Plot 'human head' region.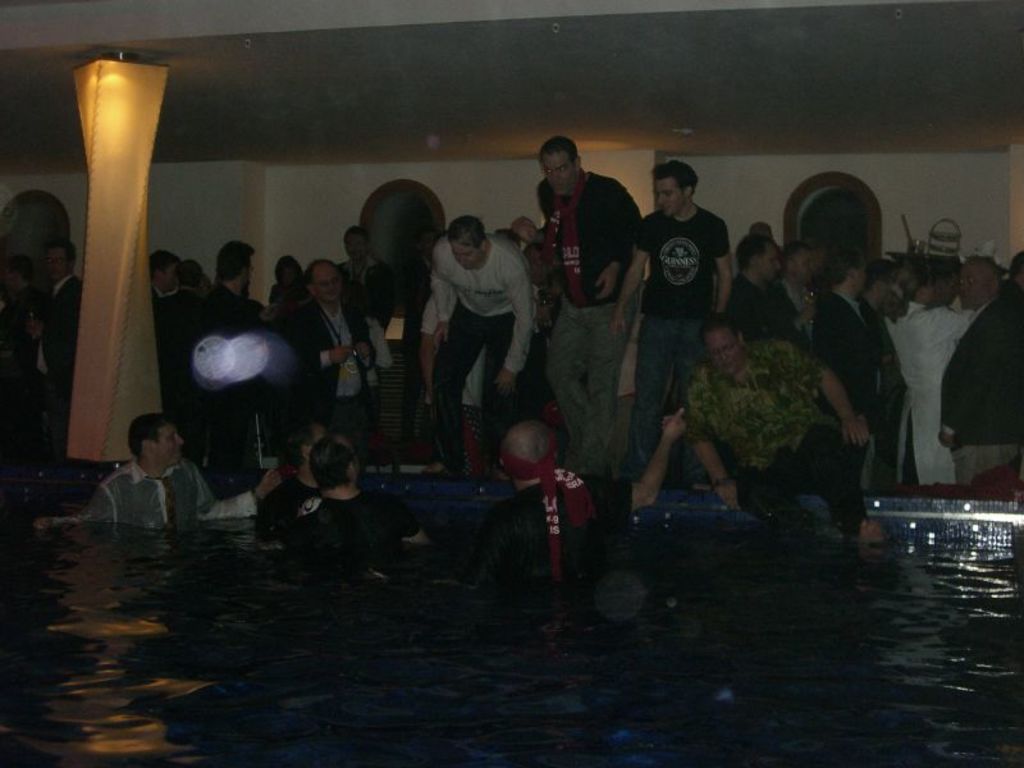
Plotted at BBox(347, 223, 371, 260).
